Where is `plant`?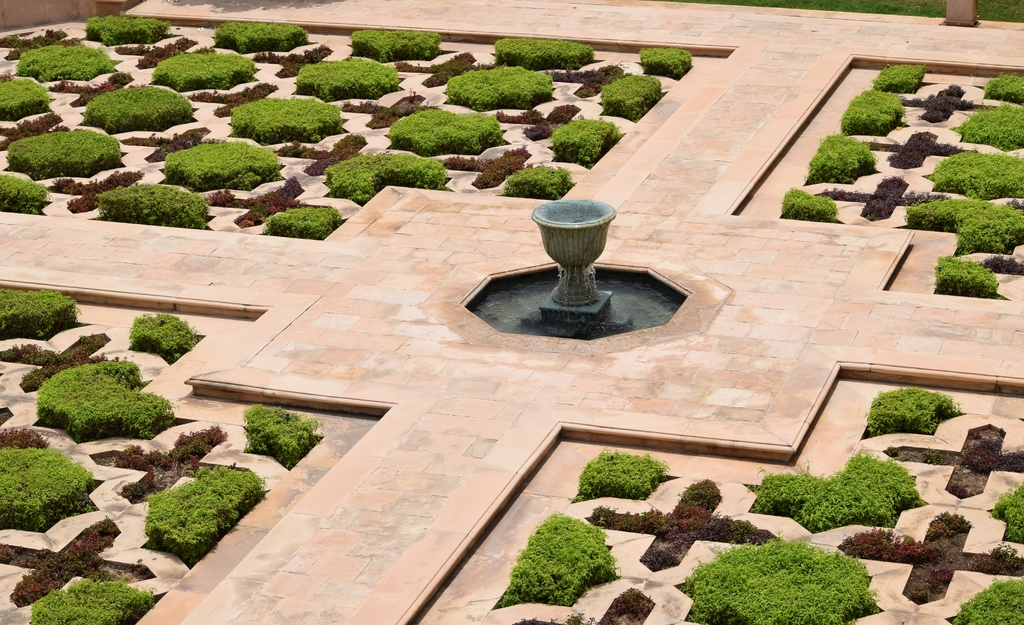
locate(211, 19, 316, 49).
